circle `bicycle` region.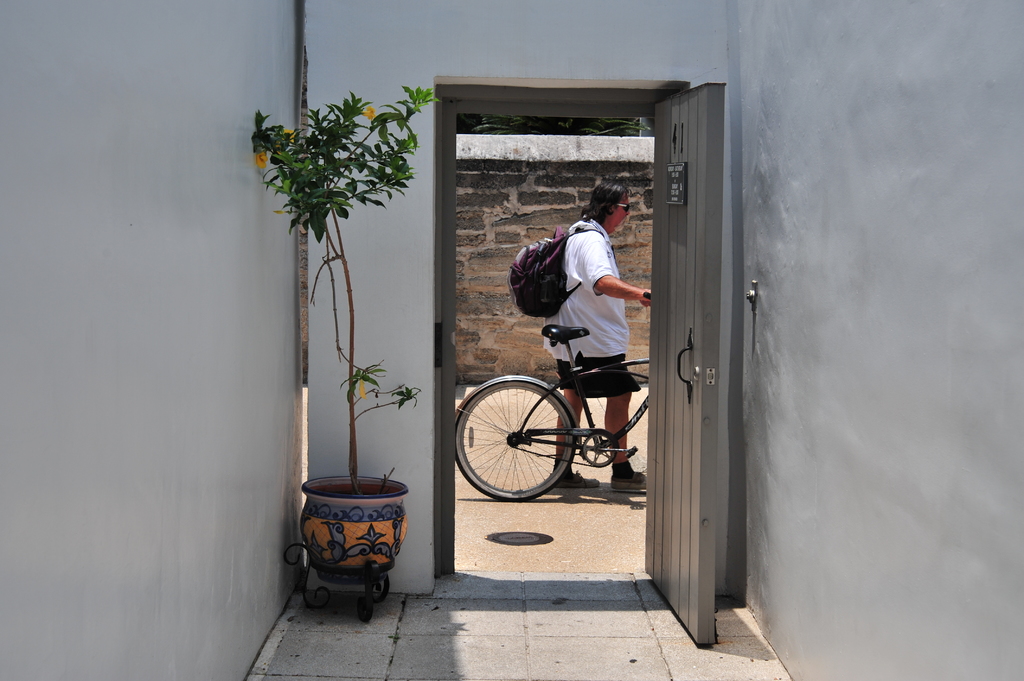
Region: <region>470, 307, 664, 514</region>.
